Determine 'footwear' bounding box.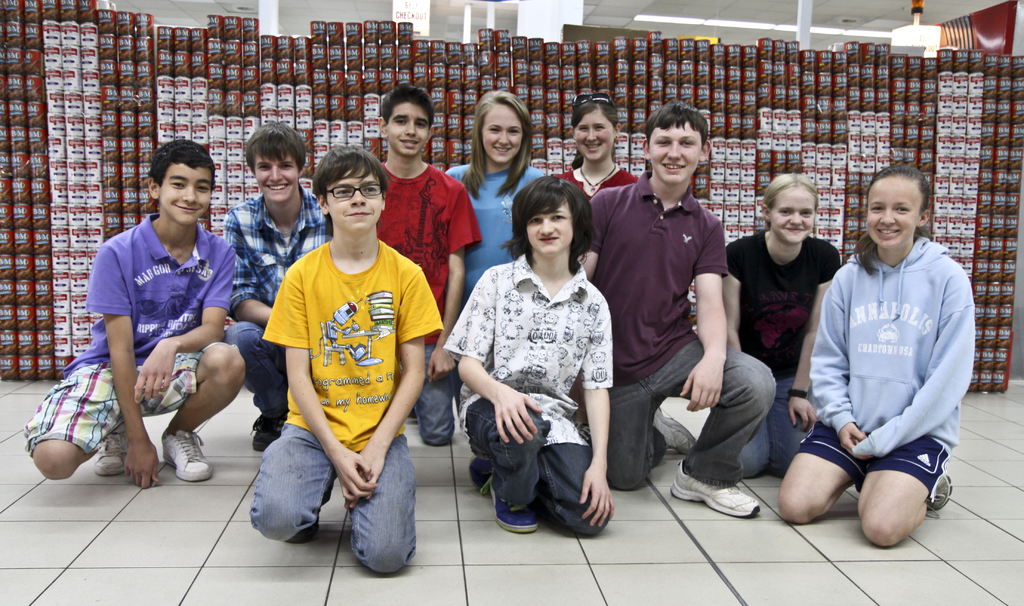
Determined: bbox(491, 494, 538, 532).
